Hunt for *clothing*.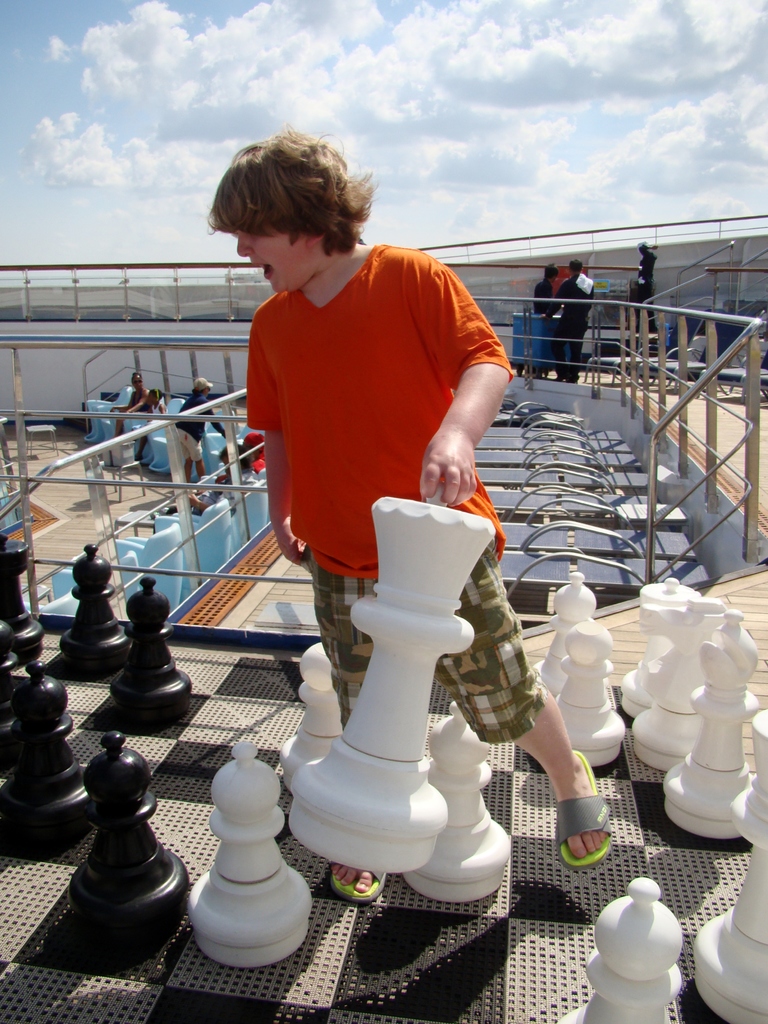
Hunted down at x1=176, y1=391, x2=215, y2=444.
